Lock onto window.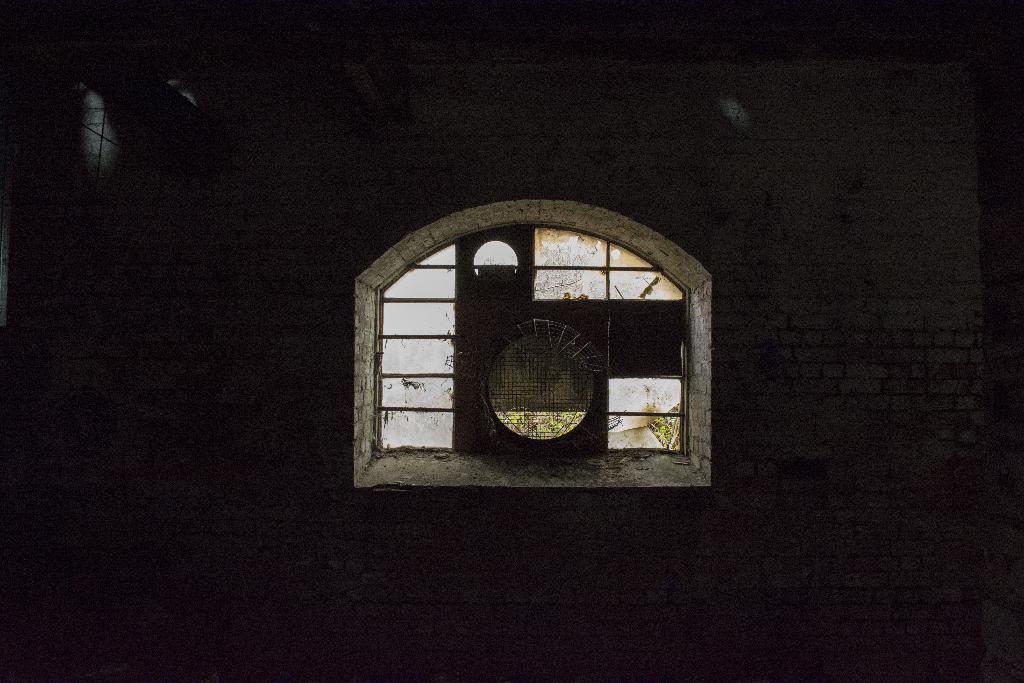
Locked: [x1=373, y1=220, x2=688, y2=452].
